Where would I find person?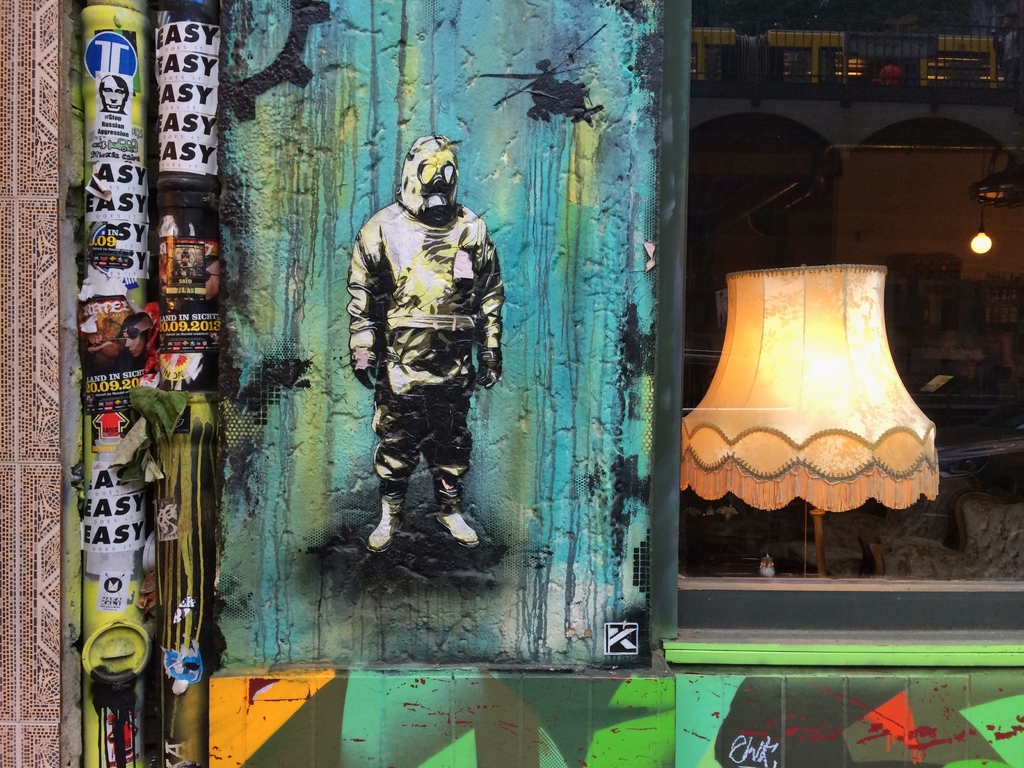
At rect(342, 129, 497, 625).
